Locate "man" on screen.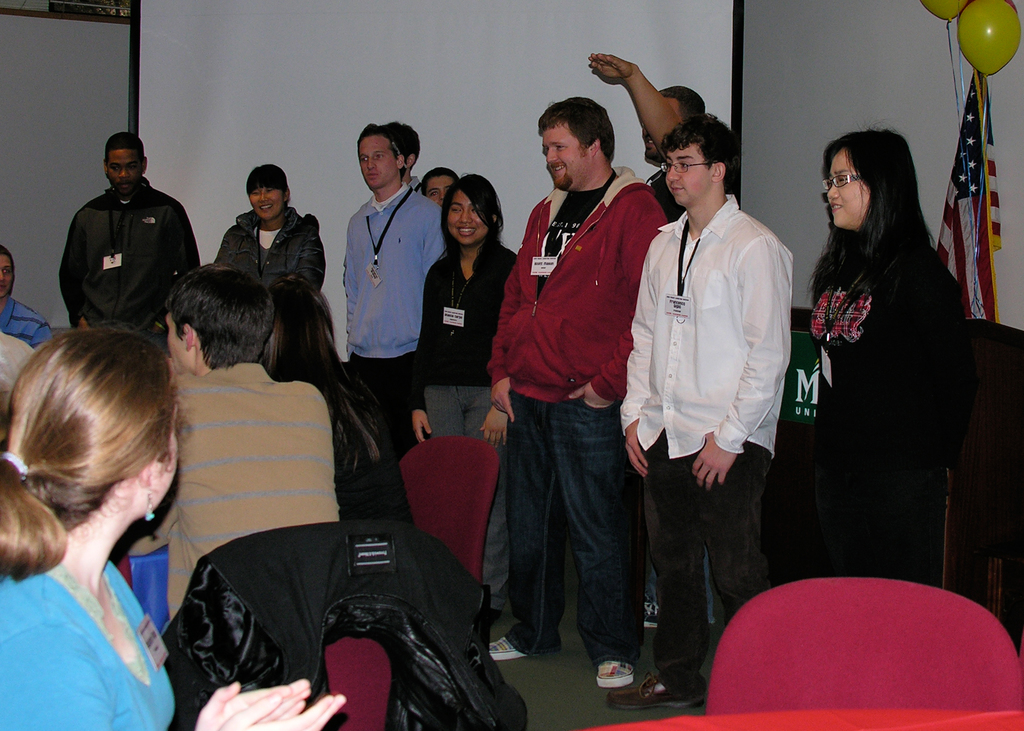
On screen at <box>220,165,333,304</box>.
